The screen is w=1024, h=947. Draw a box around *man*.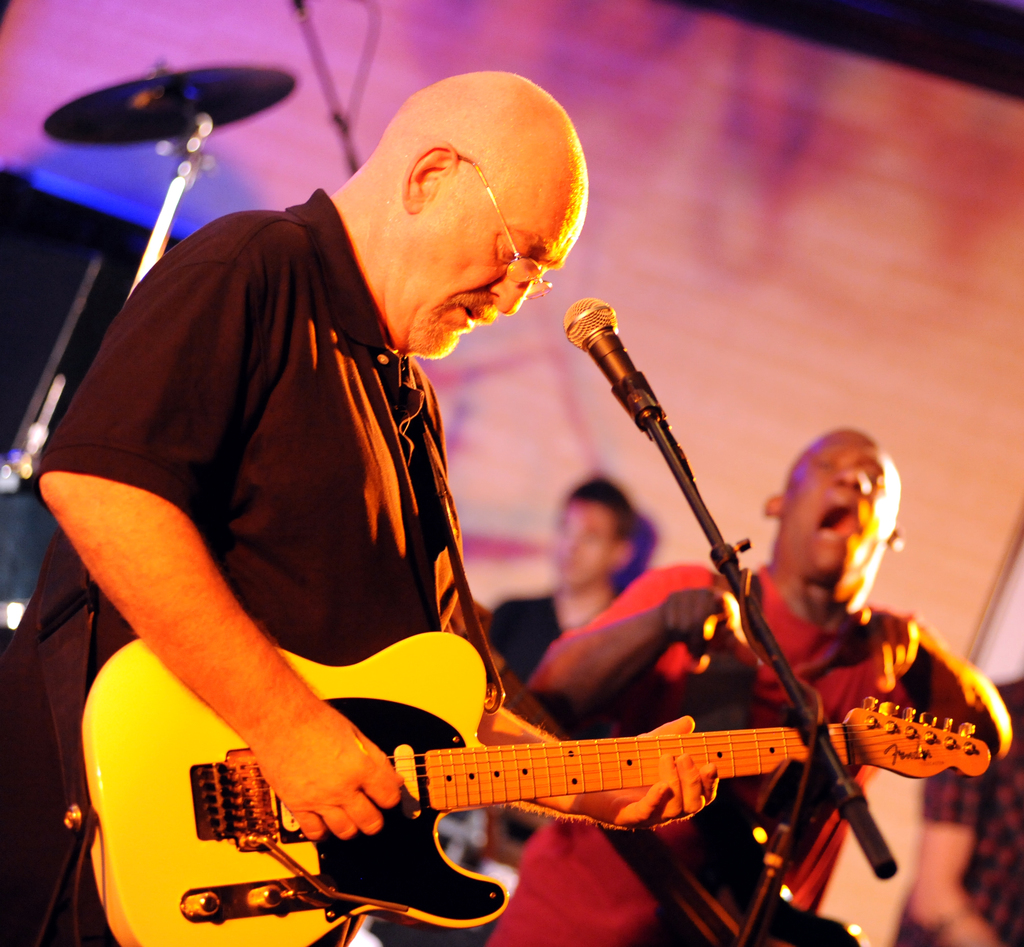
bbox(52, 70, 744, 946).
